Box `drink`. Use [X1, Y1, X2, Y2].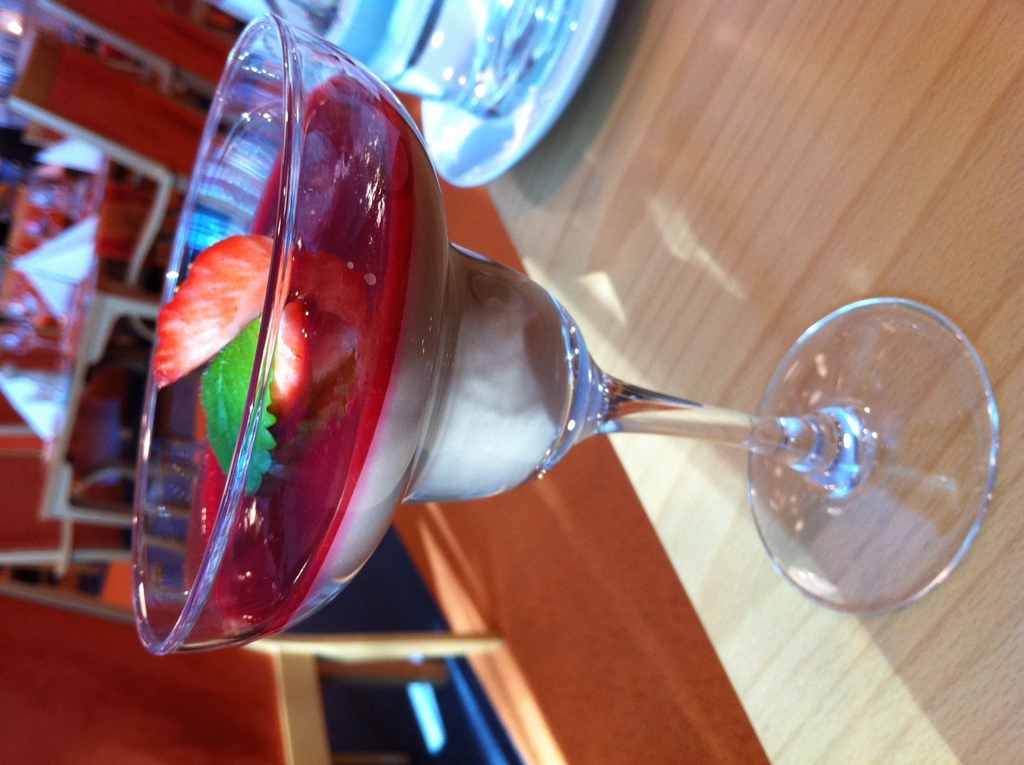
[320, 0, 581, 109].
